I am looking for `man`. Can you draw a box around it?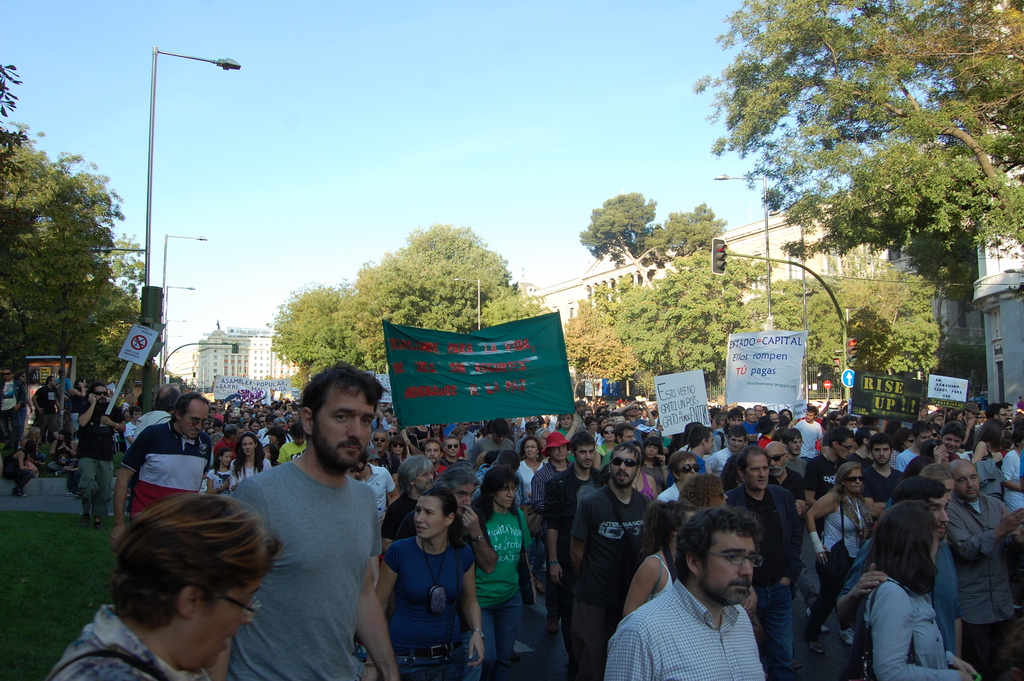
Sure, the bounding box is [75,382,127,526].
